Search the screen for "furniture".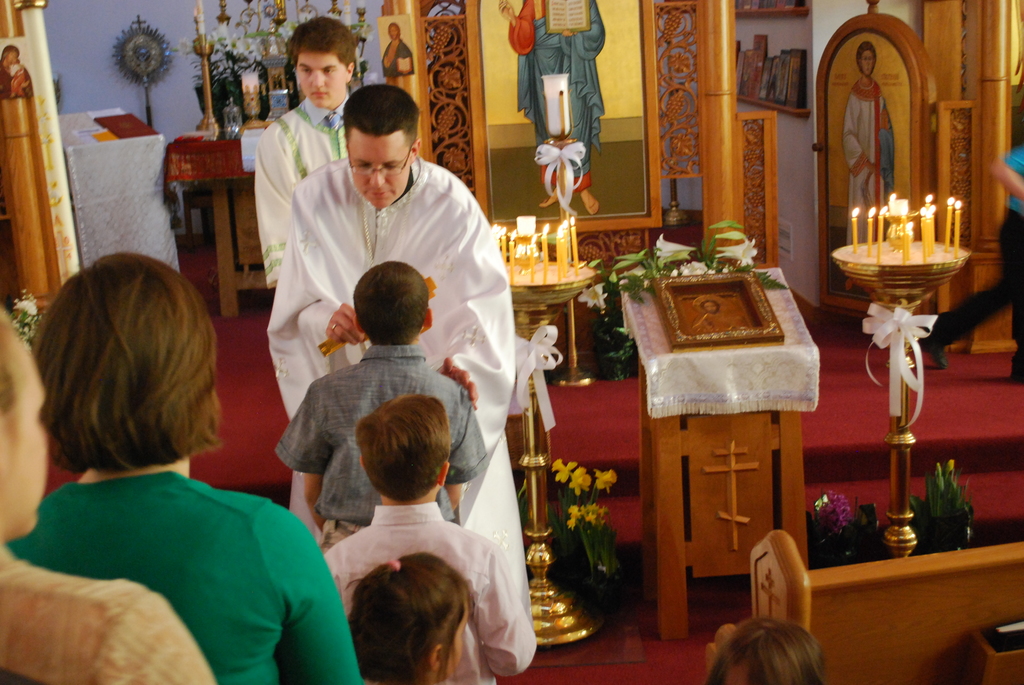
Found at [169, 131, 281, 317].
